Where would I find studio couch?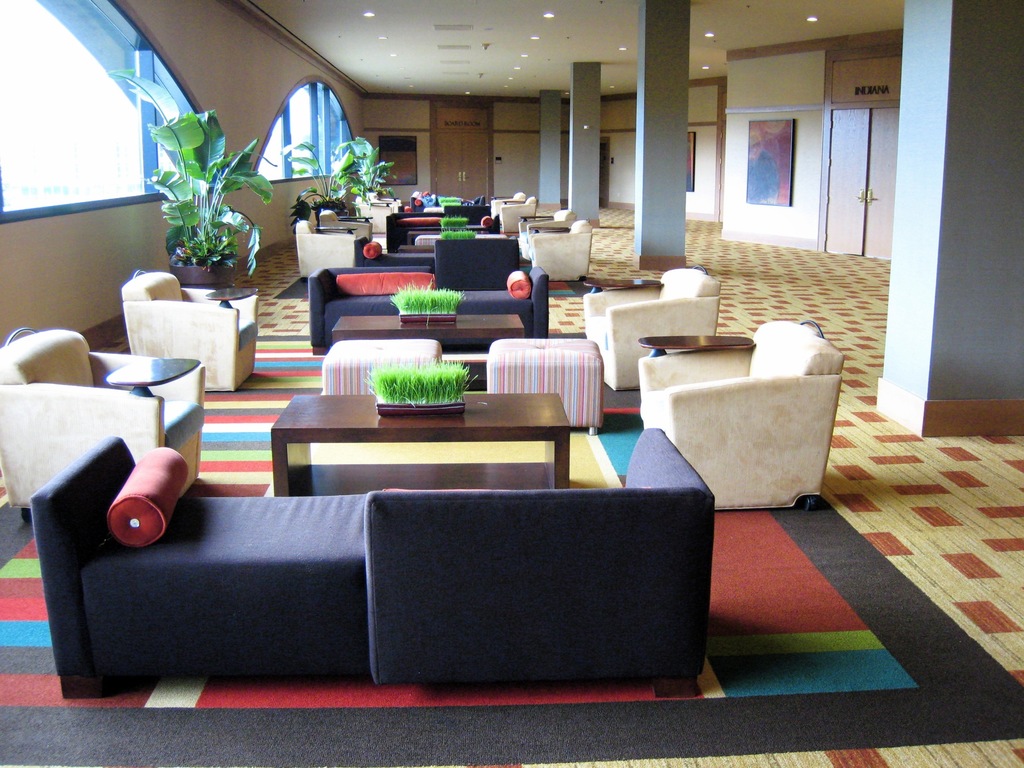
At bbox=[630, 307, 833, 520].
